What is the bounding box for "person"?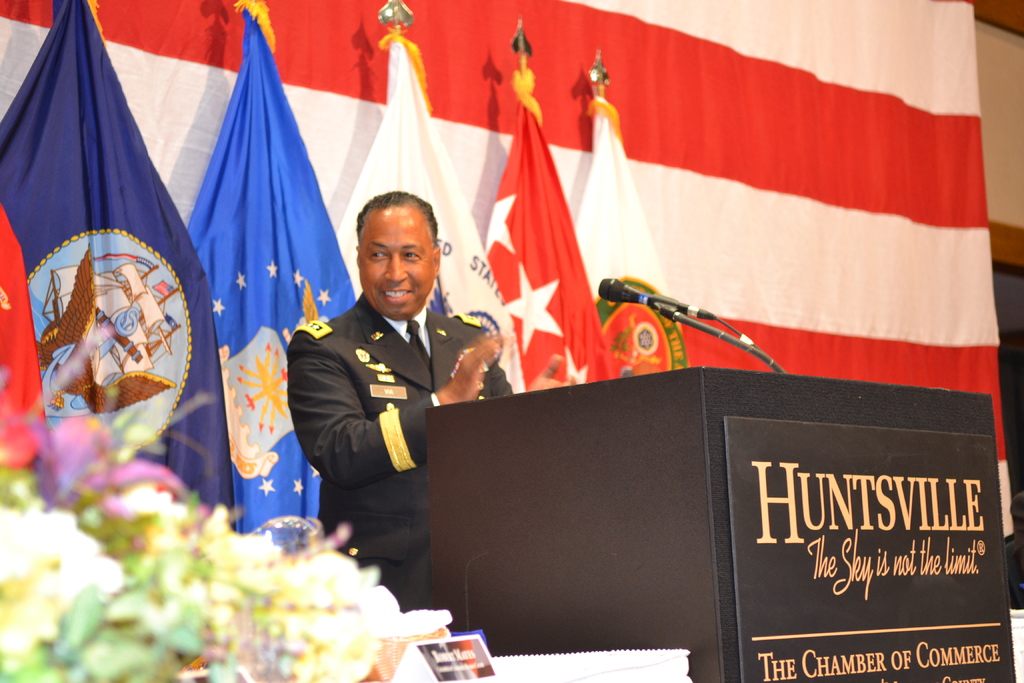
left=285, top=167, right=489, bottom=613.
